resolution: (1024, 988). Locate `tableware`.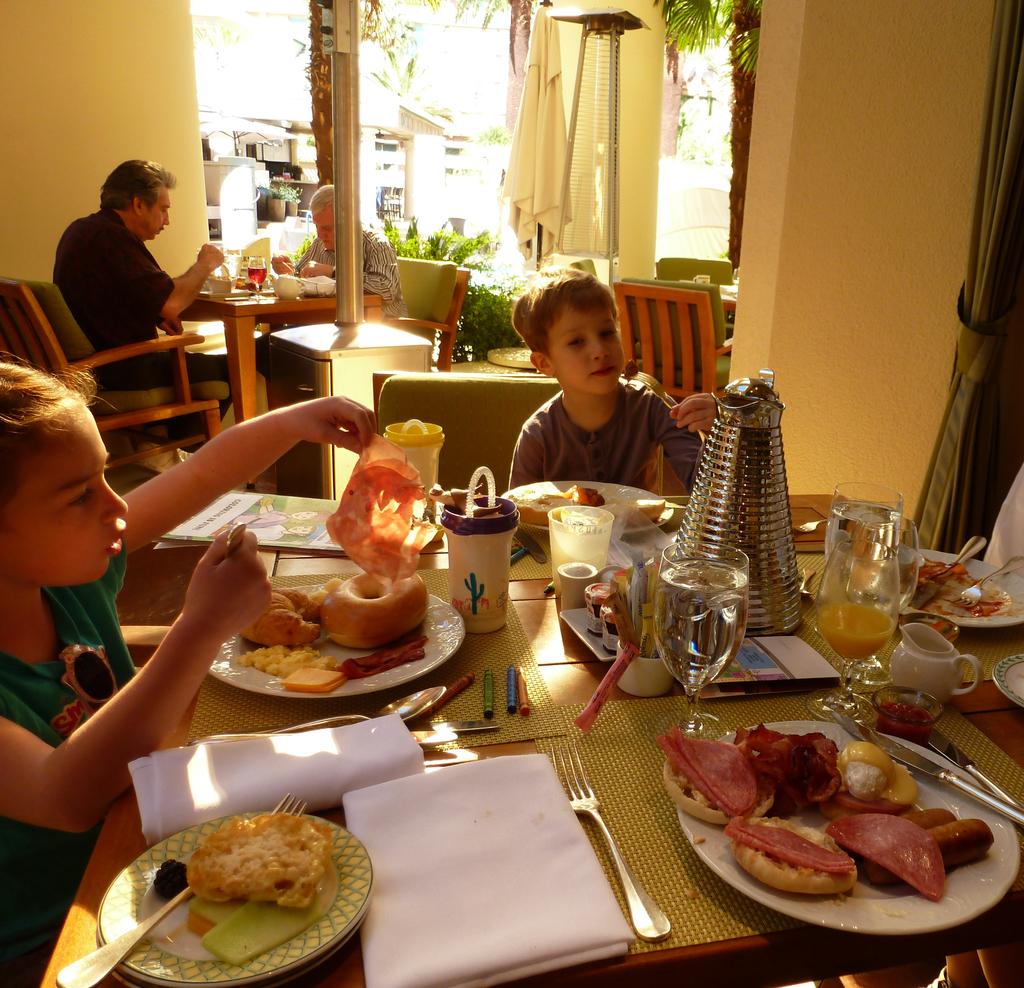
x1=245, y1=251, x2=271, y2=303.
